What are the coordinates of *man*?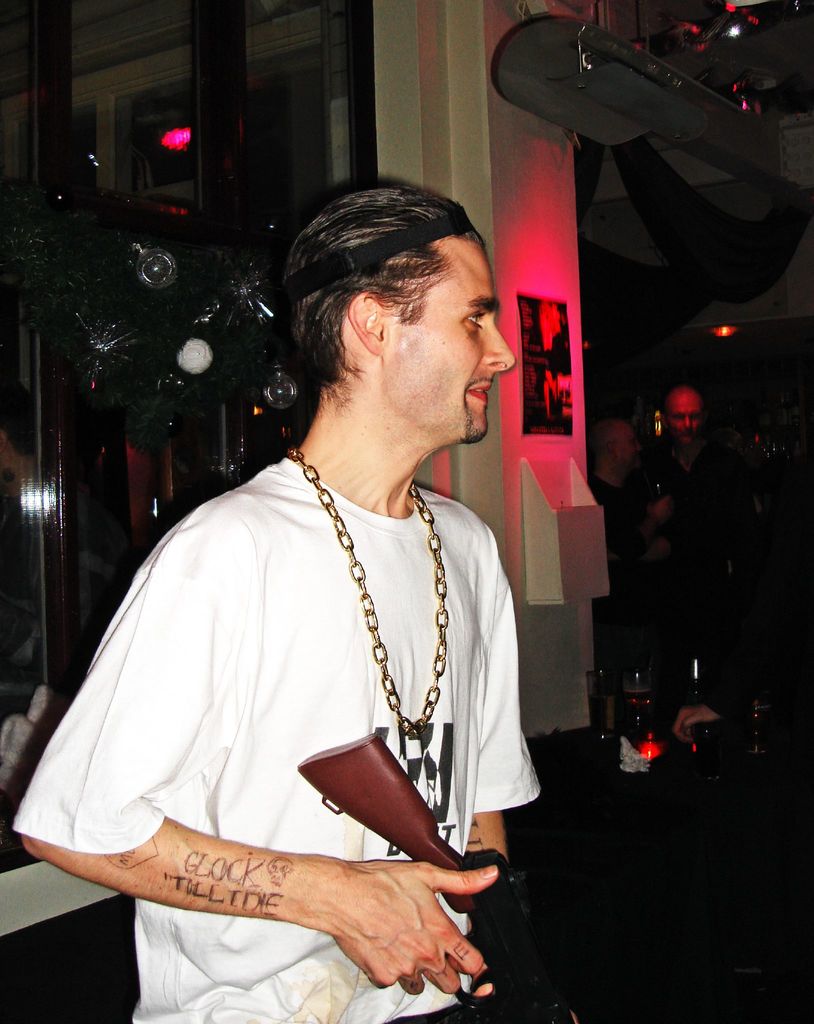
BBox(72, 188, 542, 1016).
